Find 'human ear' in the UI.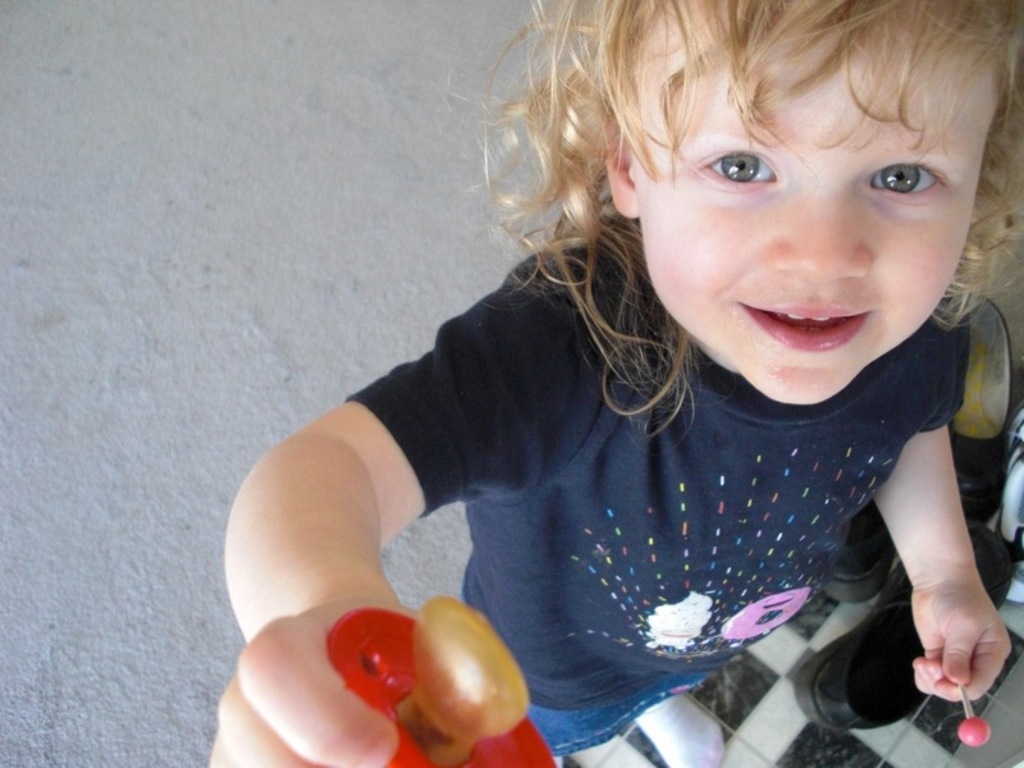
UI element at <region>602, 113, 644, 220</region>.
